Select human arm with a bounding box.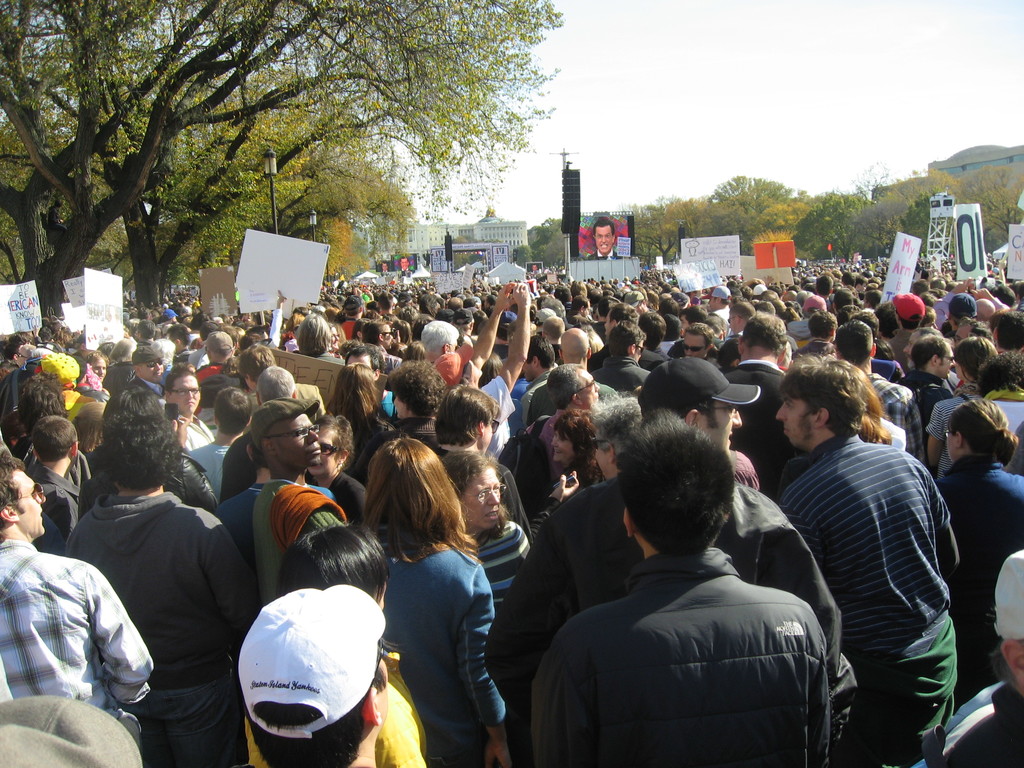
[476,516,578,717].
